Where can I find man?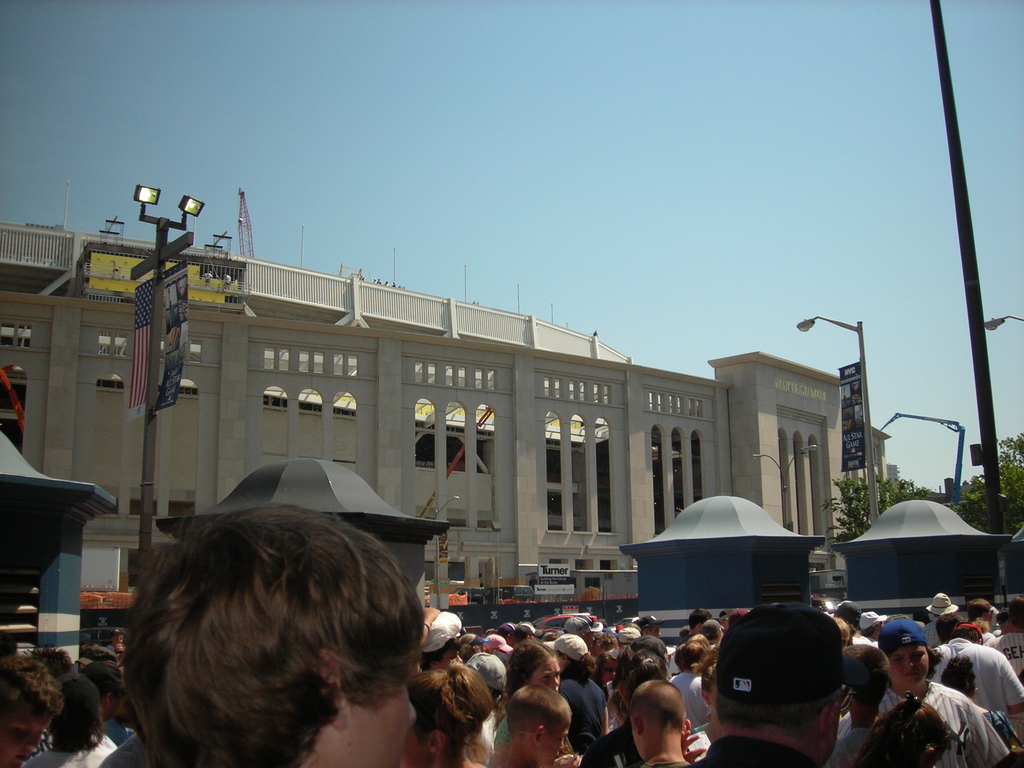
You can find it at [left=682, top=603, right=845, bottom=767].
